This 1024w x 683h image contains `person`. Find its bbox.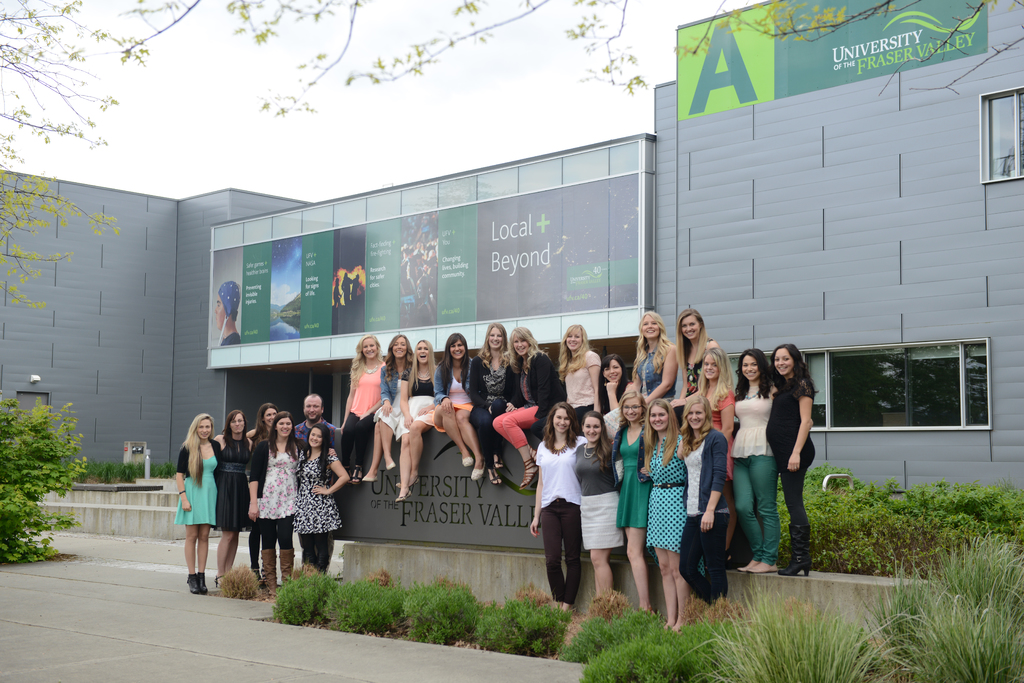
[x1=173, y1=412, x2=221, y2=597].
